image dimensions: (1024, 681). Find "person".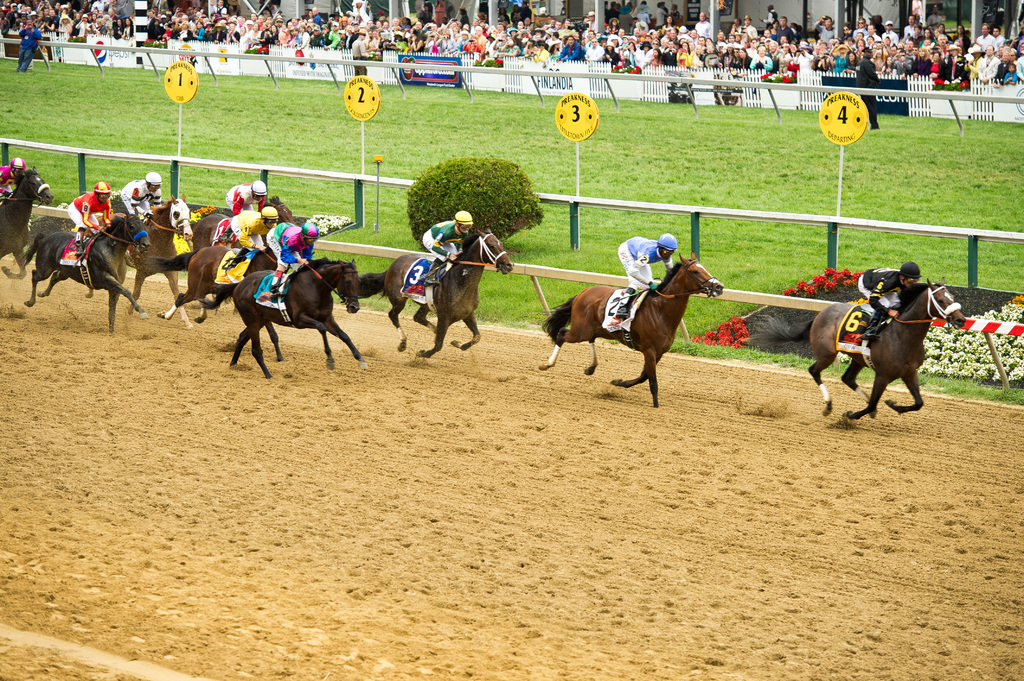
120/171/161/218.
